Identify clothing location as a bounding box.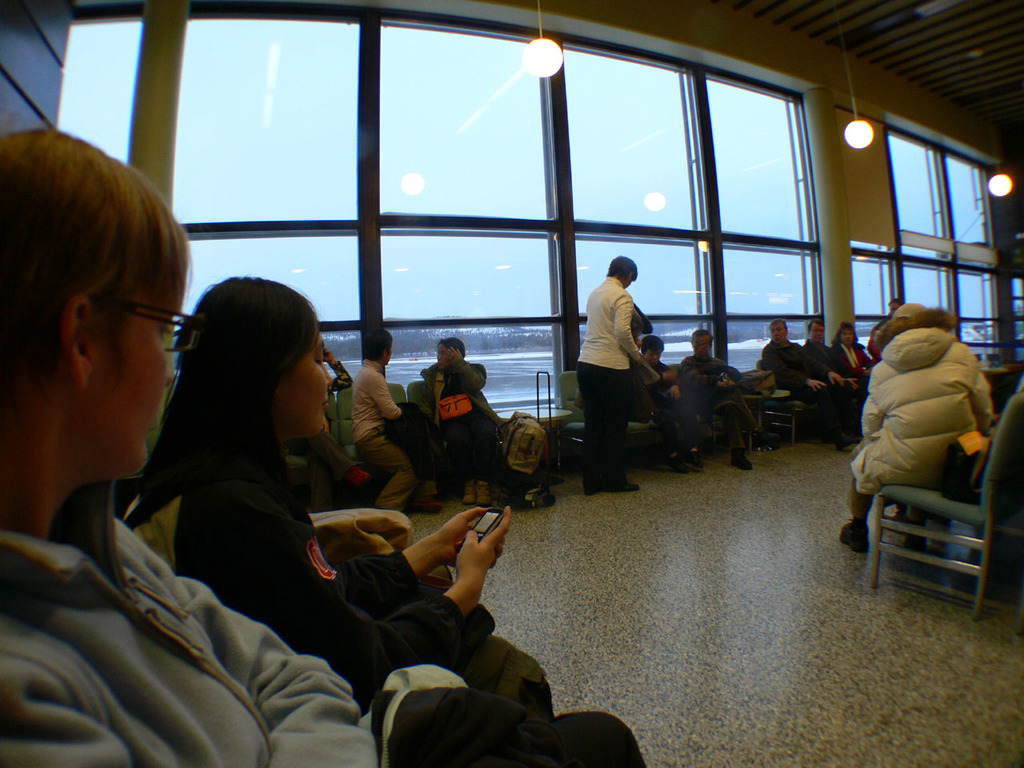
684 354 758 449.
